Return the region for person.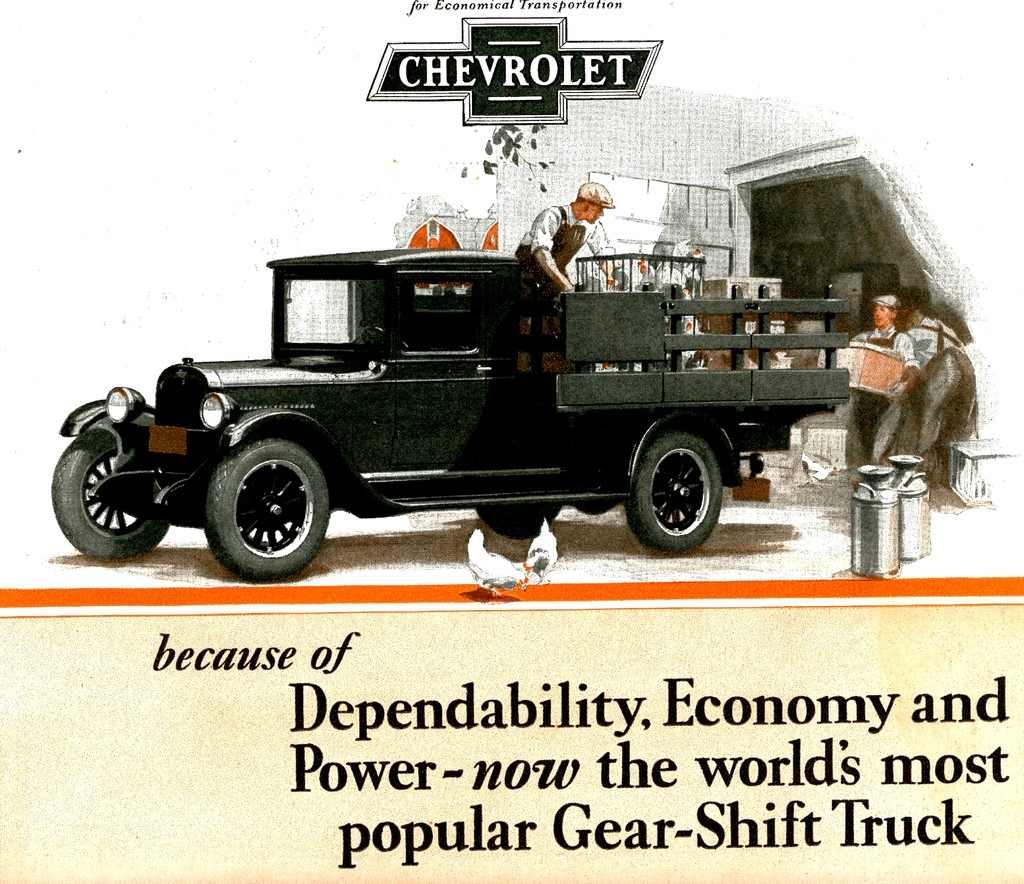
rect(882, 299, 979, 469).
